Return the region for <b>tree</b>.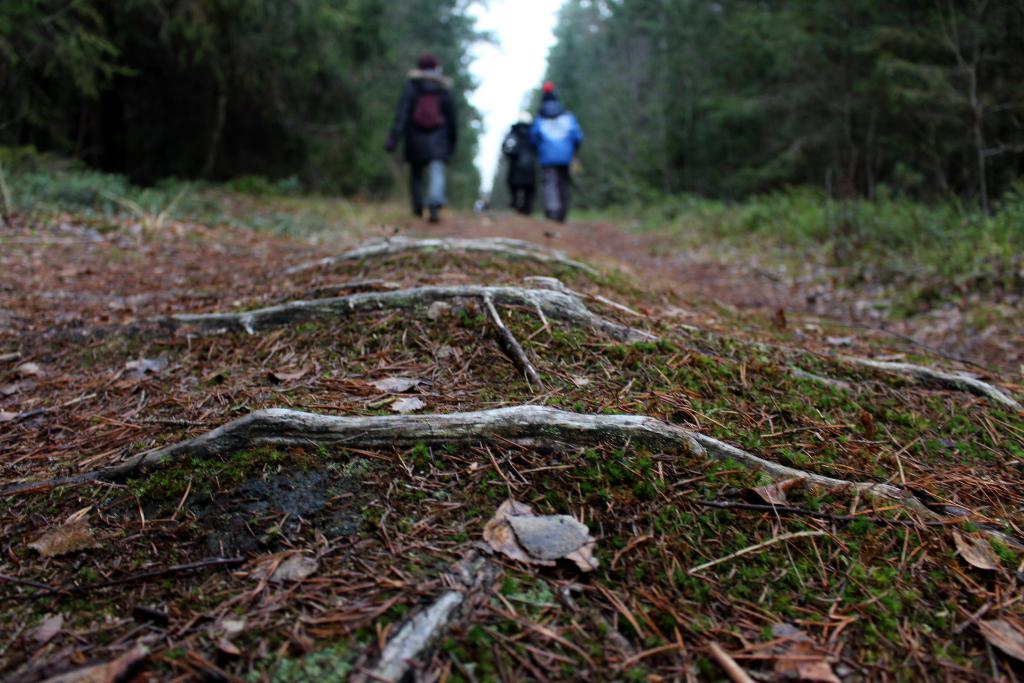
[0,0,511,208].
